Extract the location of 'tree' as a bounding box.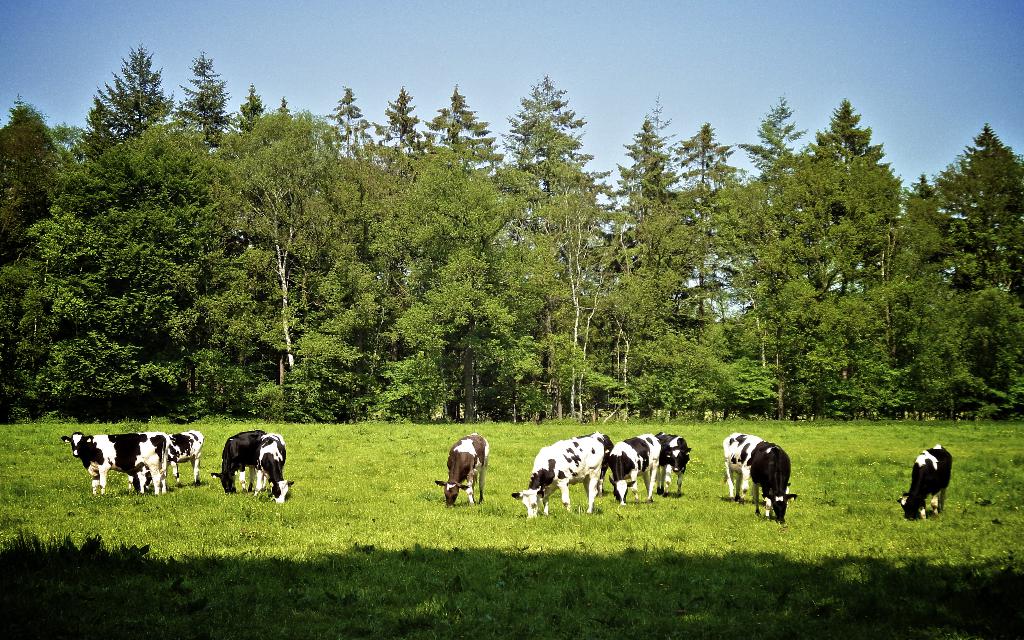
bbox(79, 42, 176, 159).
